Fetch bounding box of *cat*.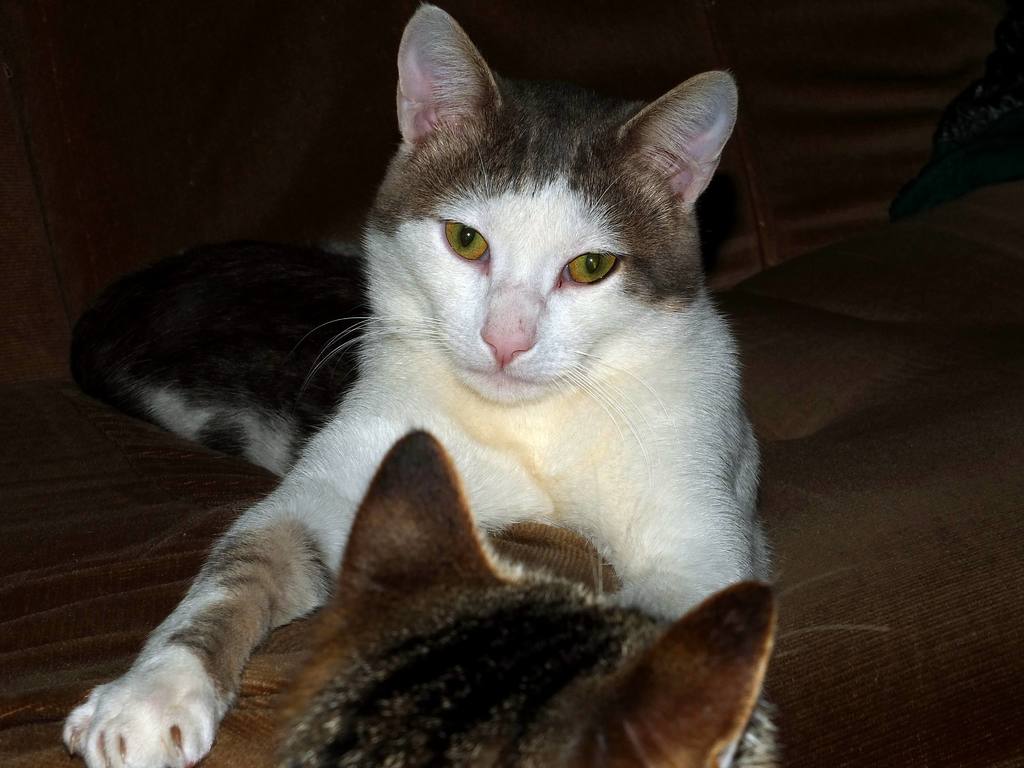
Bbox: region(60, 0, 779, 767).
